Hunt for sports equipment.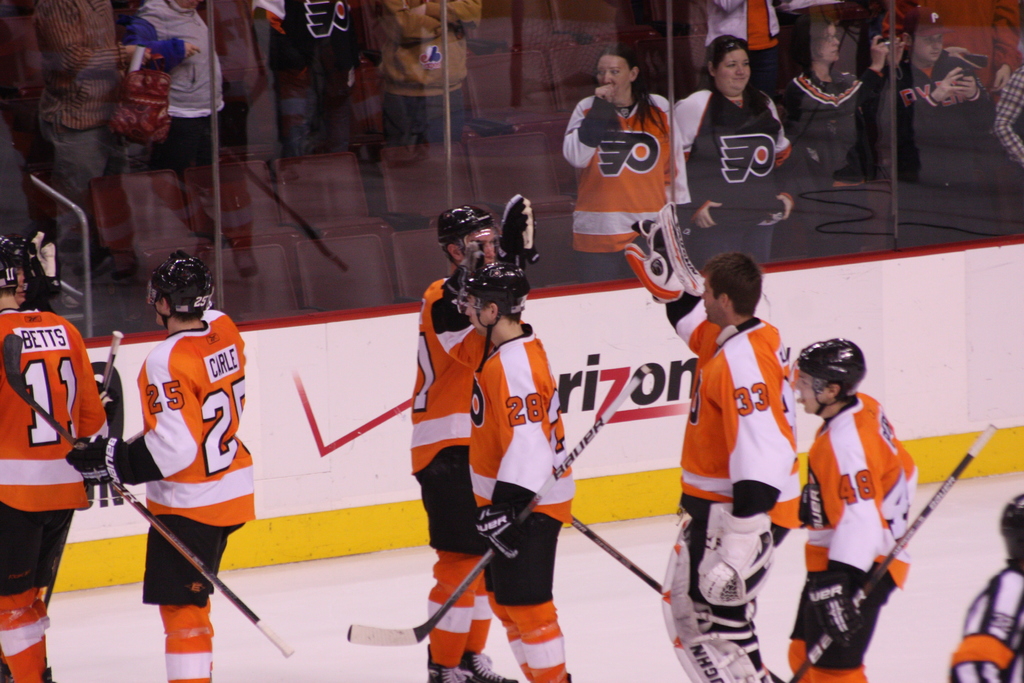
Hunted down at 626/202/706/308.
